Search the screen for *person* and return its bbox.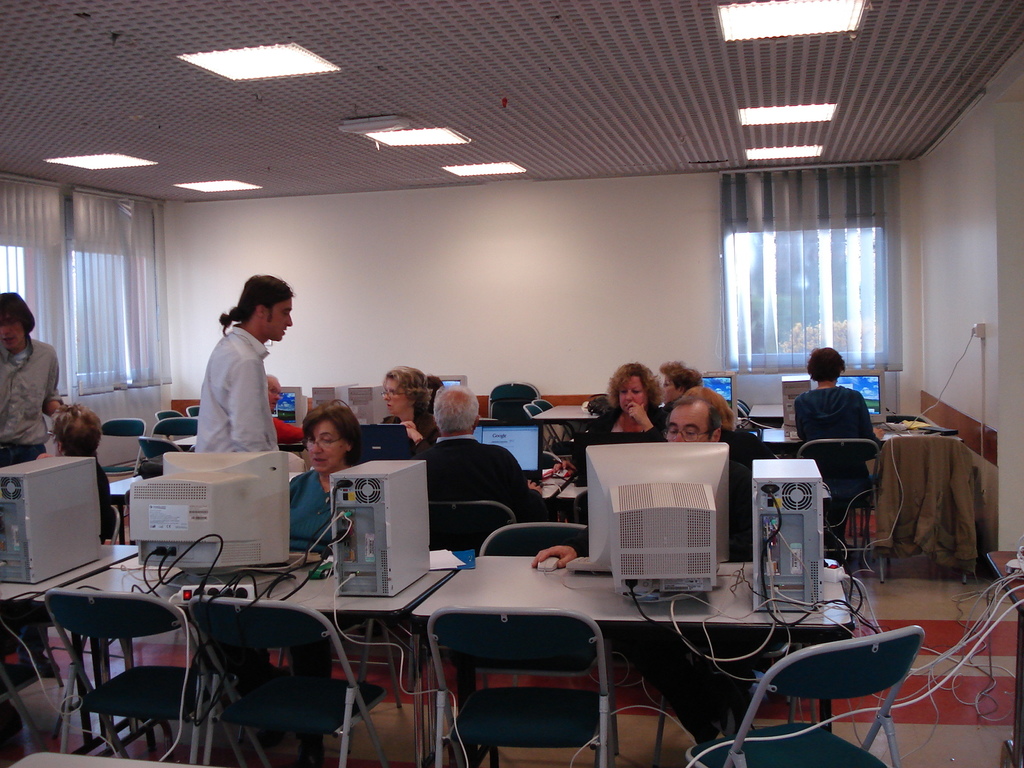
Found: 181,279,293,480.
